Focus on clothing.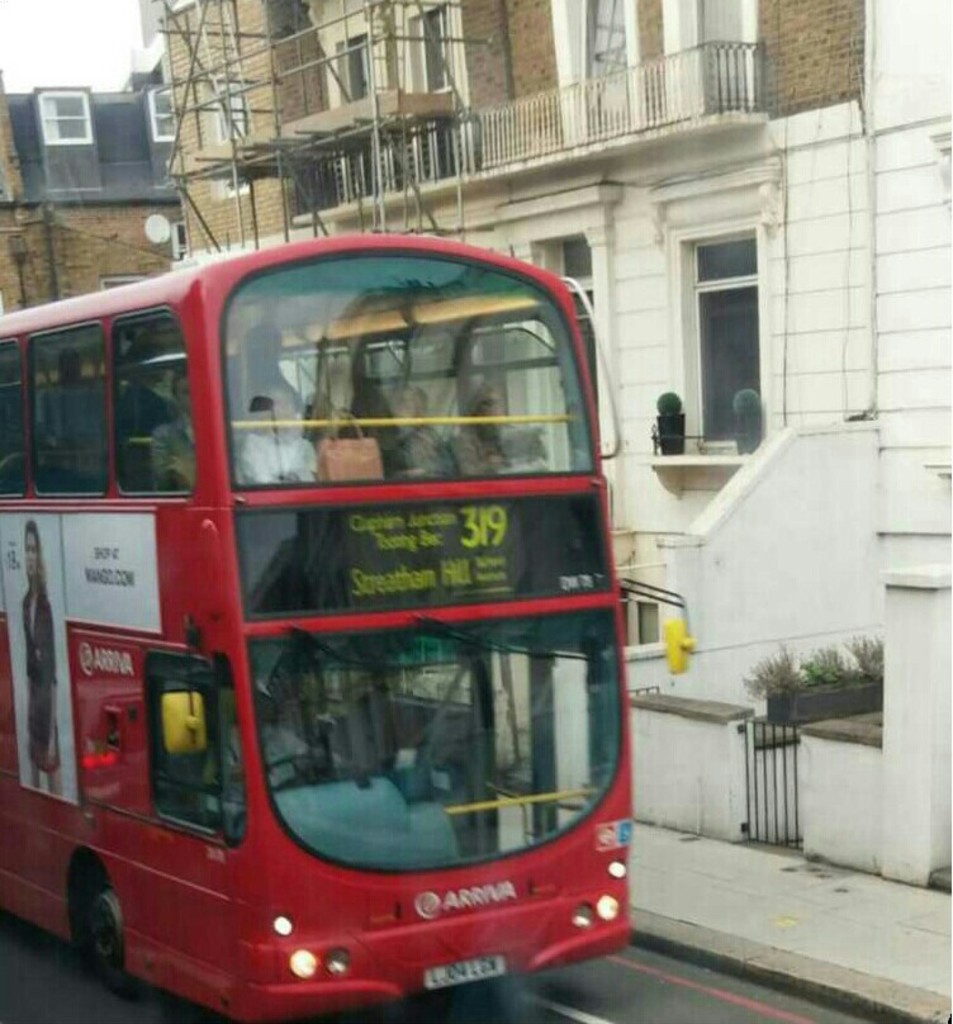
Focused at pyautogui.locateOnScreen(449, 403, 513, 487).
